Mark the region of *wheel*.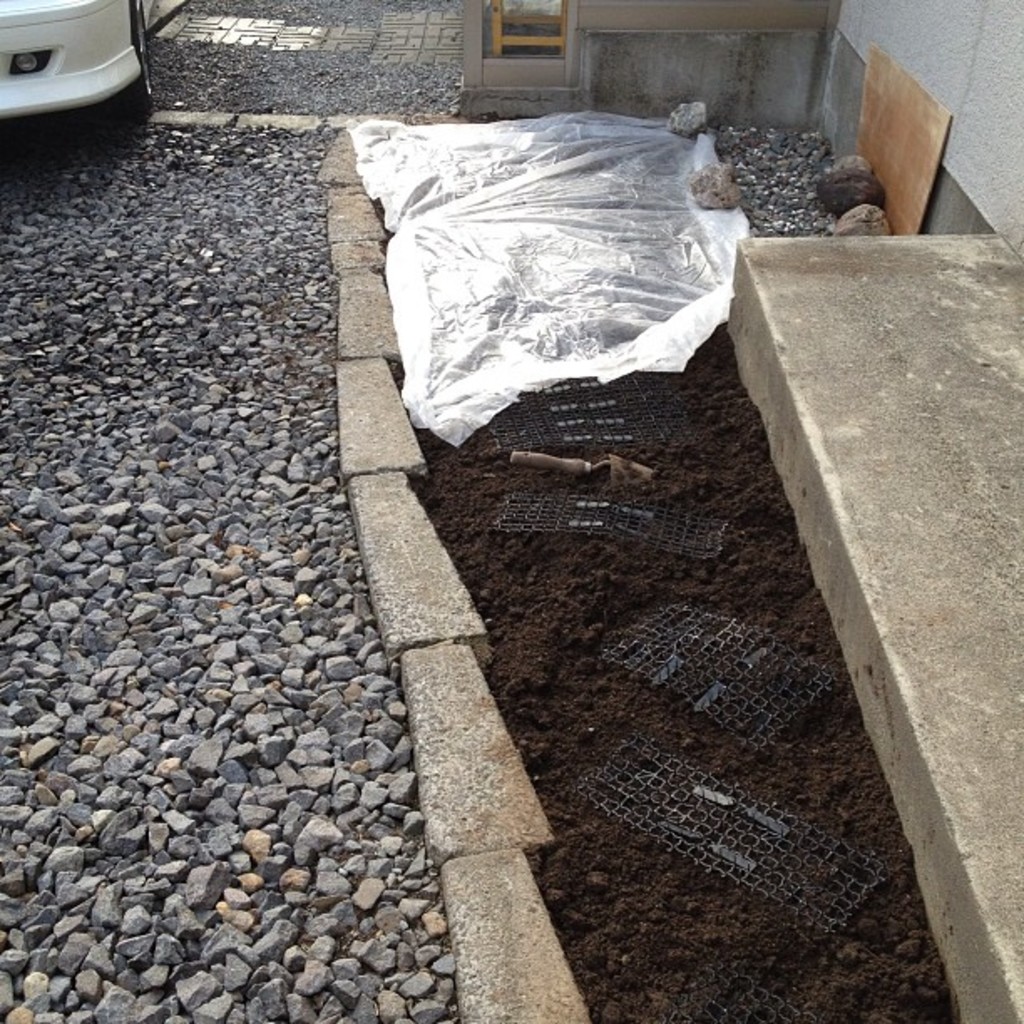
Region: bbox(109, 0, 152, 117).
